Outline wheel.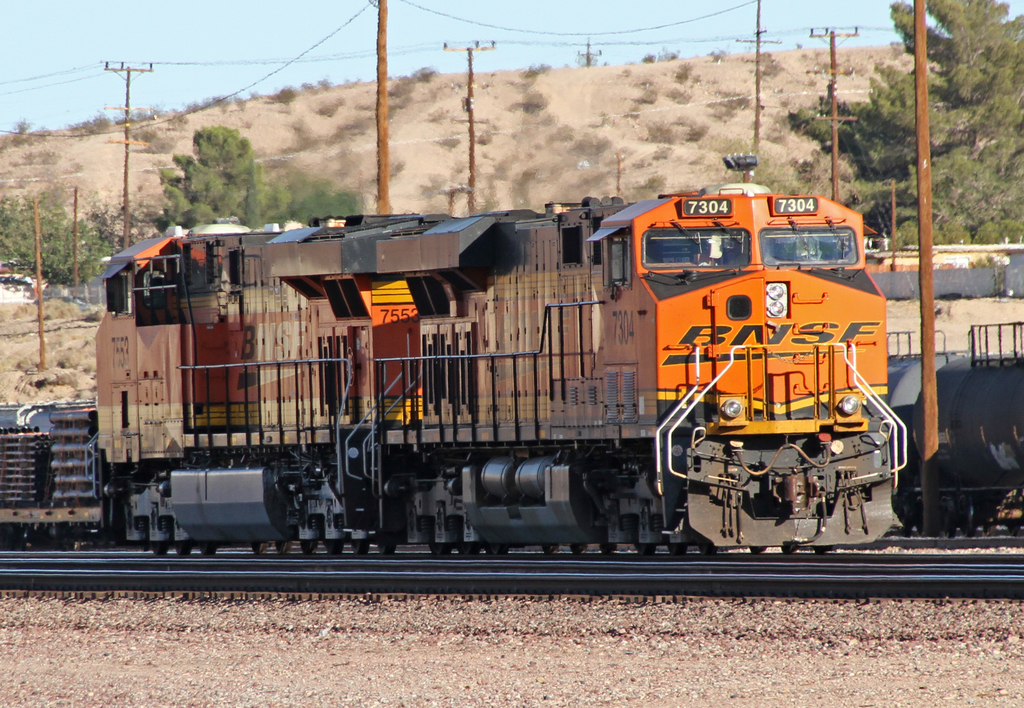
Outline: bbox=(327, 539, 351, 553).
